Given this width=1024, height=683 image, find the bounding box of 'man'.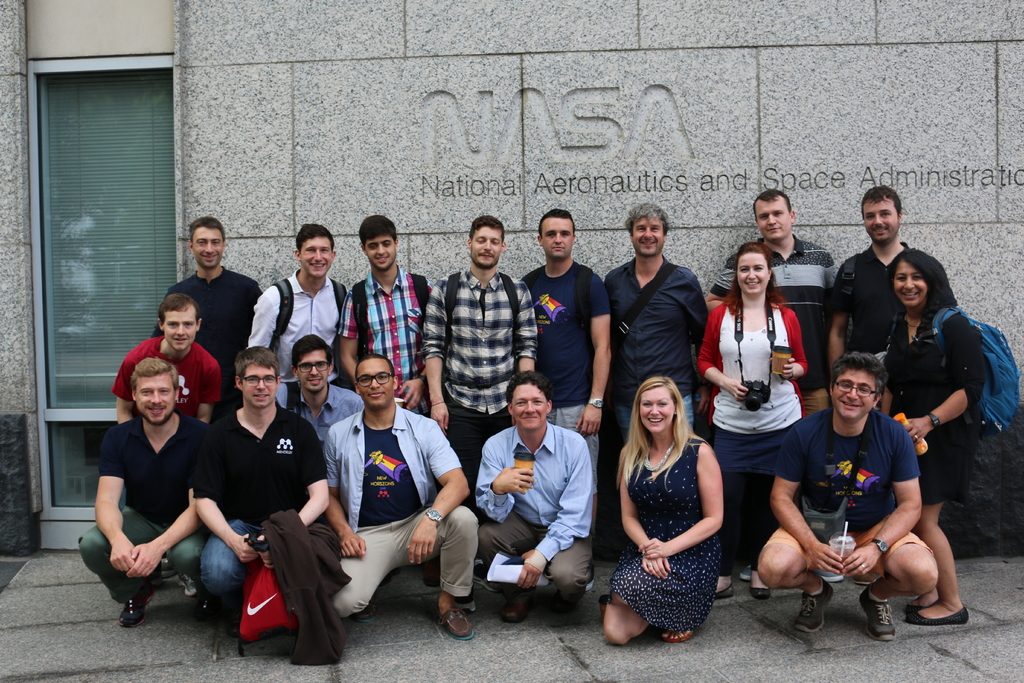
bbox=[275, 333, 362, 441].
